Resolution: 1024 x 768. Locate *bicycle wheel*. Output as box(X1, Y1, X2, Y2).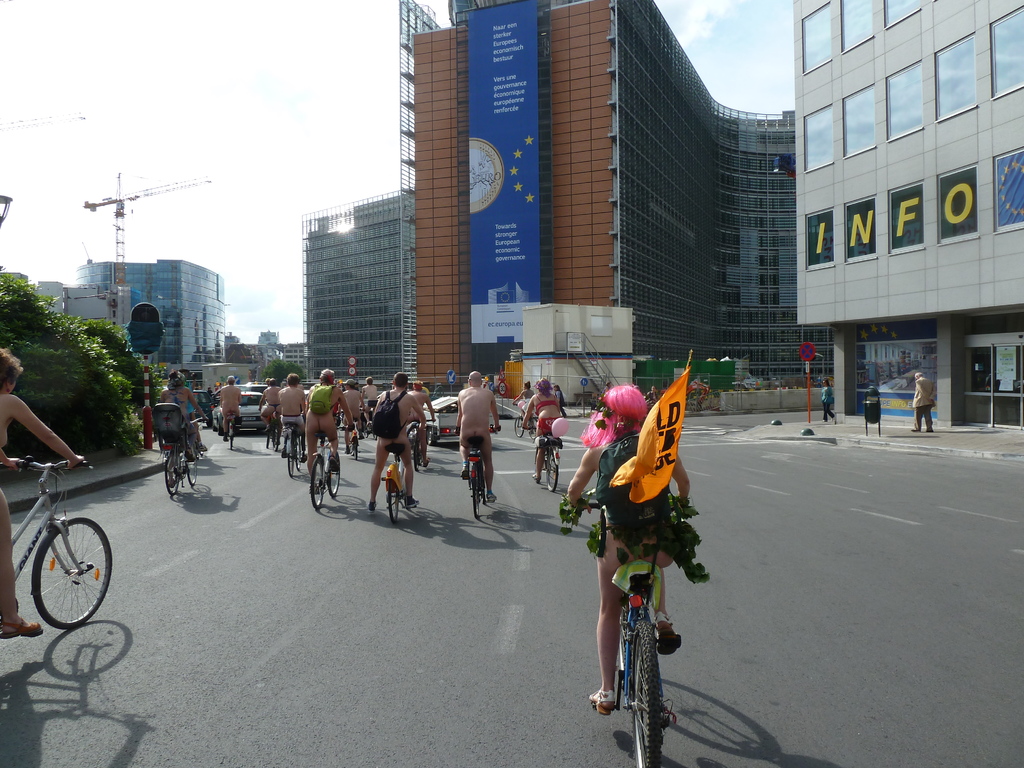
box(528, 420, 537, 440).
